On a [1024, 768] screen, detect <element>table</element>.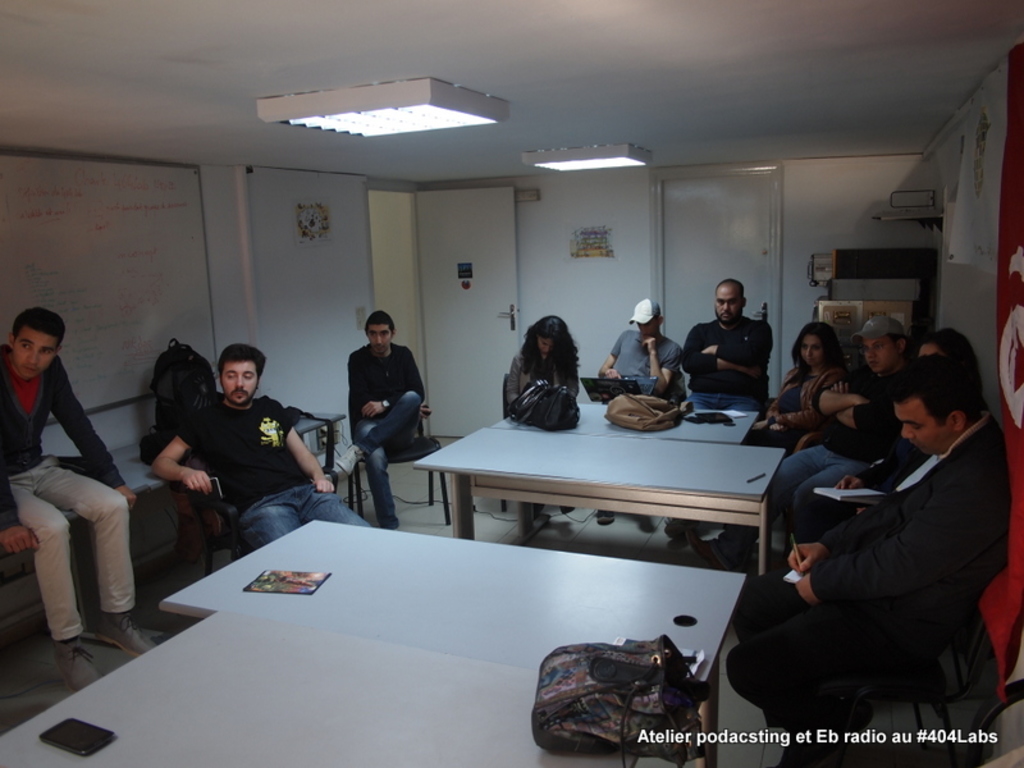
rect(507, 397, 762, 439).
